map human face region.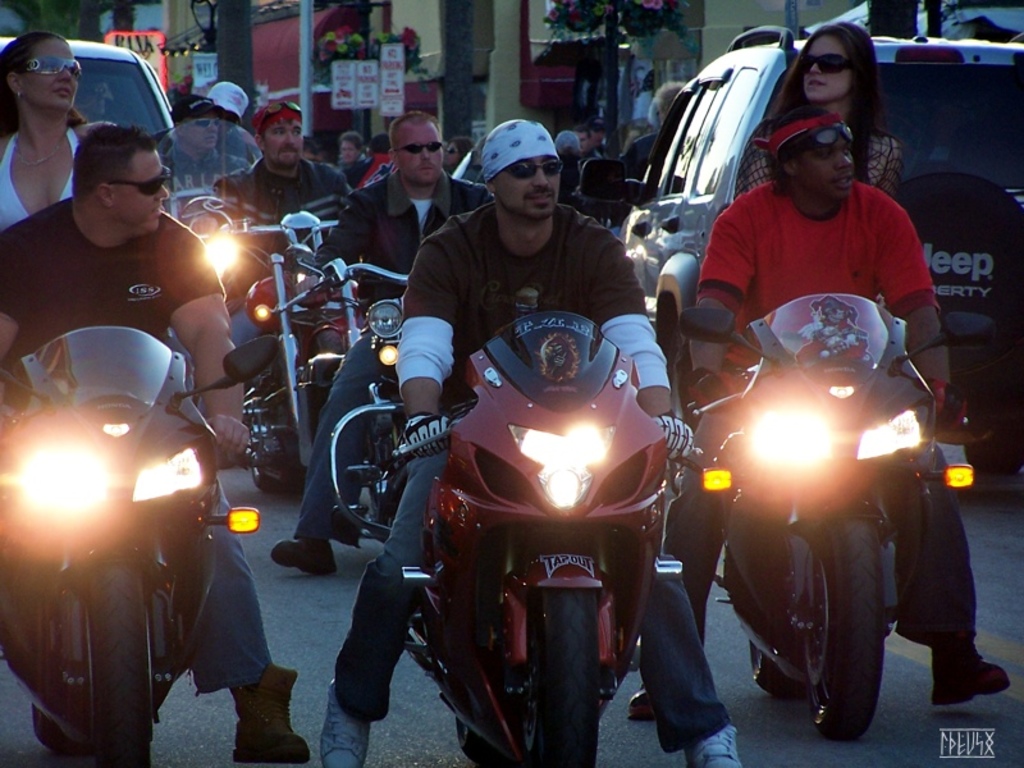
Mapped to (795,133,852,198).
